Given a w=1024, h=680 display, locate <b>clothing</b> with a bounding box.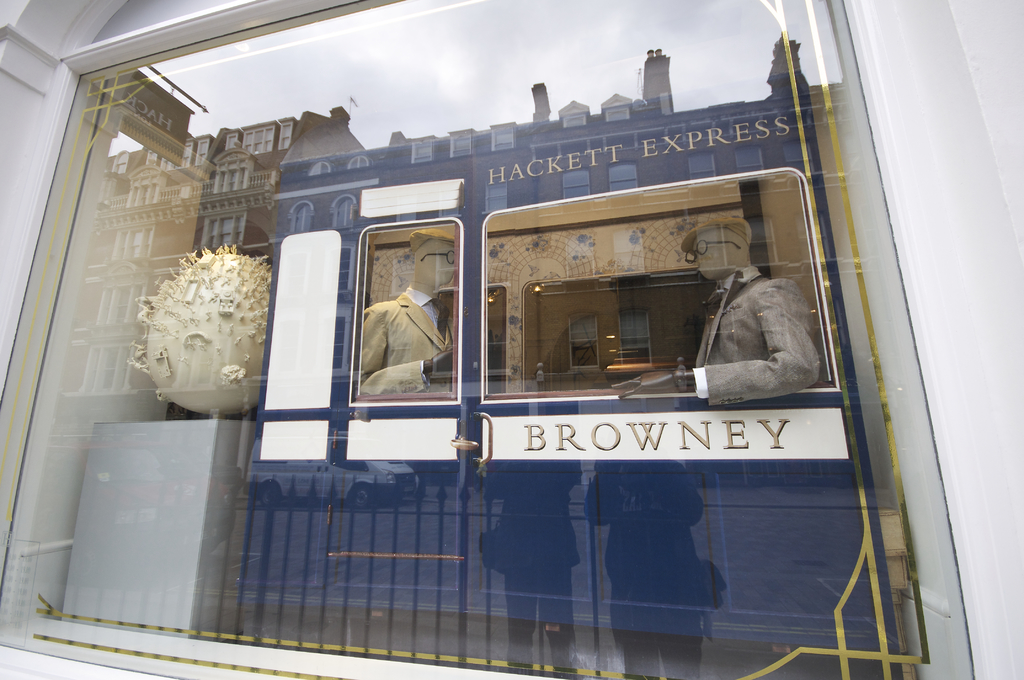
Located: crop(356, 282, 460, 393).
